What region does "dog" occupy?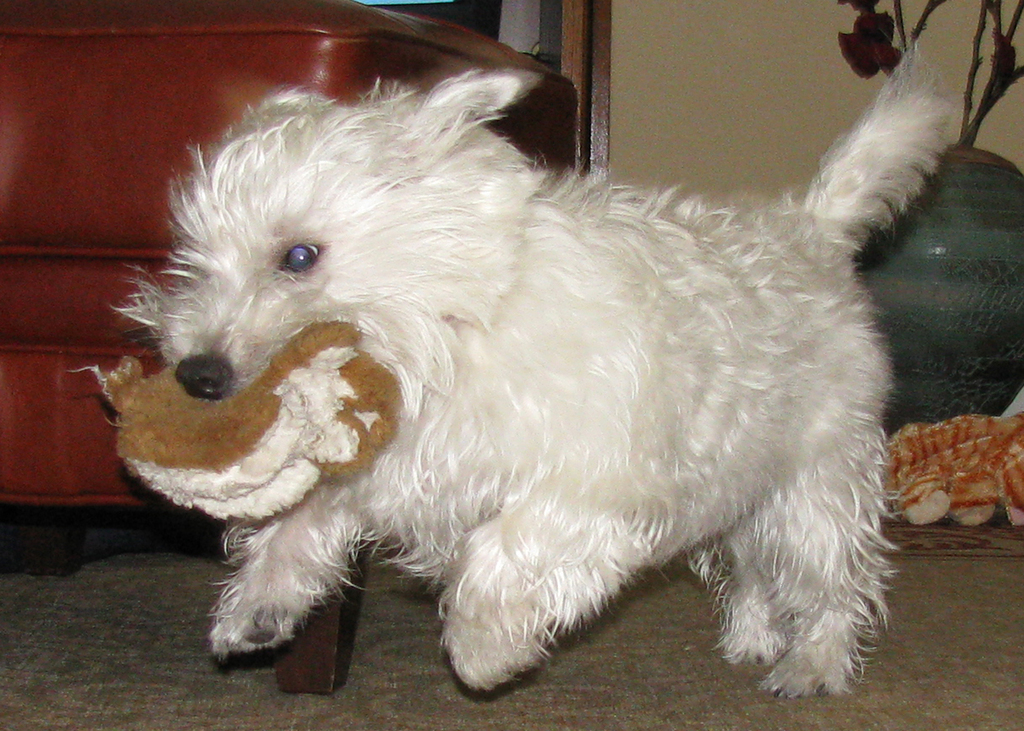
[108,44,959,699].
